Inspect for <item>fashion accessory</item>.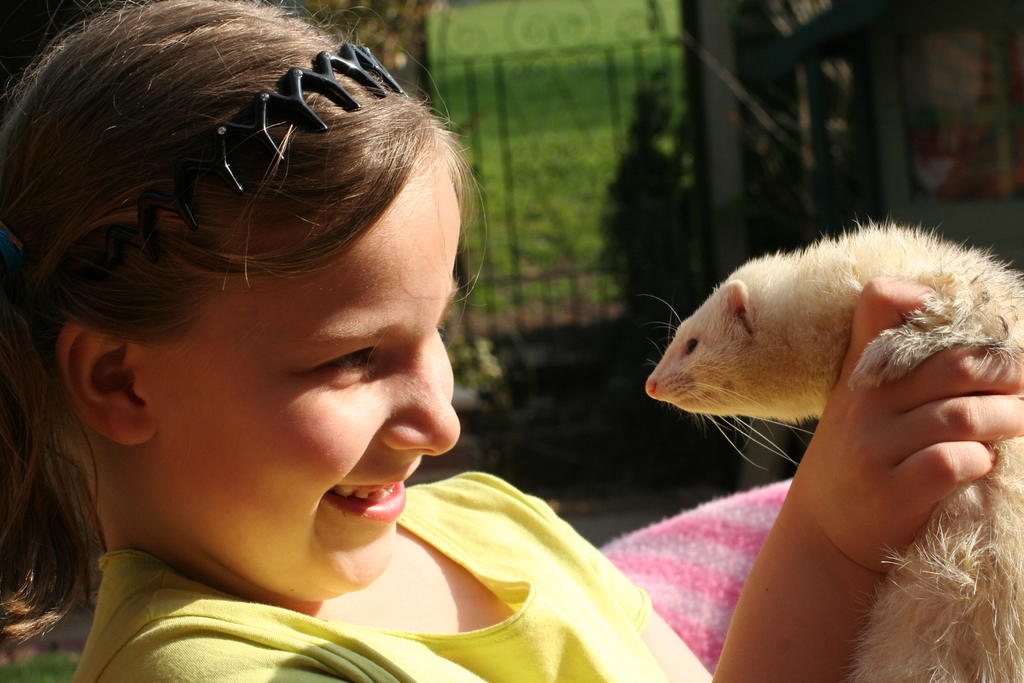
Inspection: locate(101, 37, 406, 251).
